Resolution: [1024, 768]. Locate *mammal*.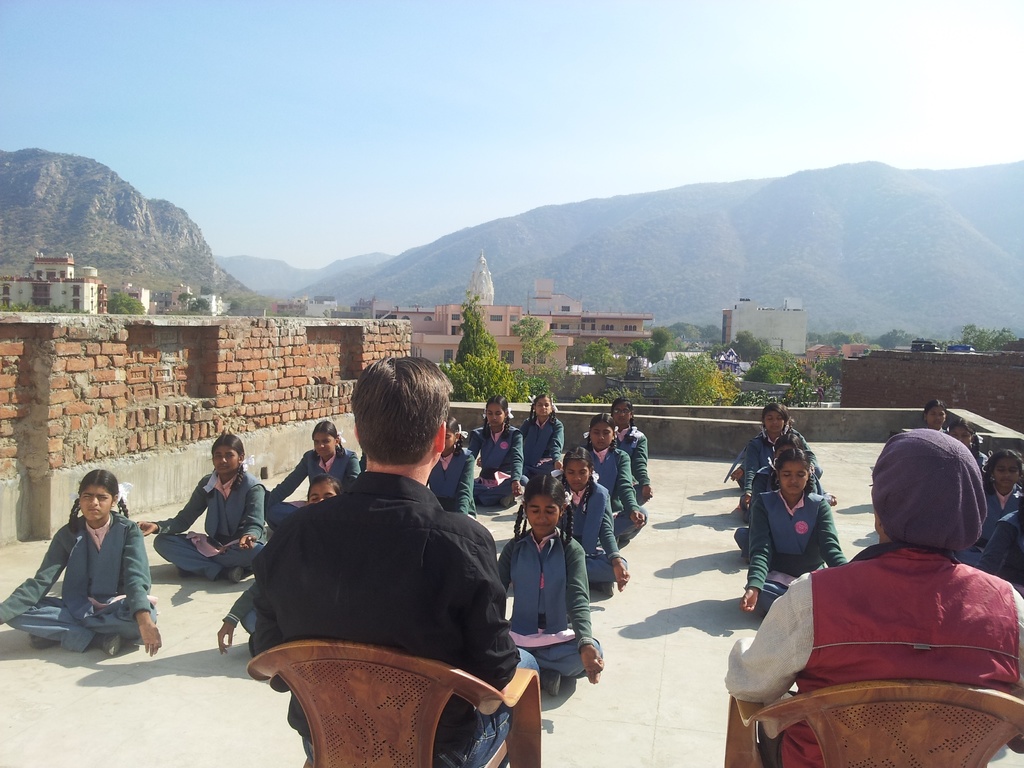
[267, 420, 360, 524].
